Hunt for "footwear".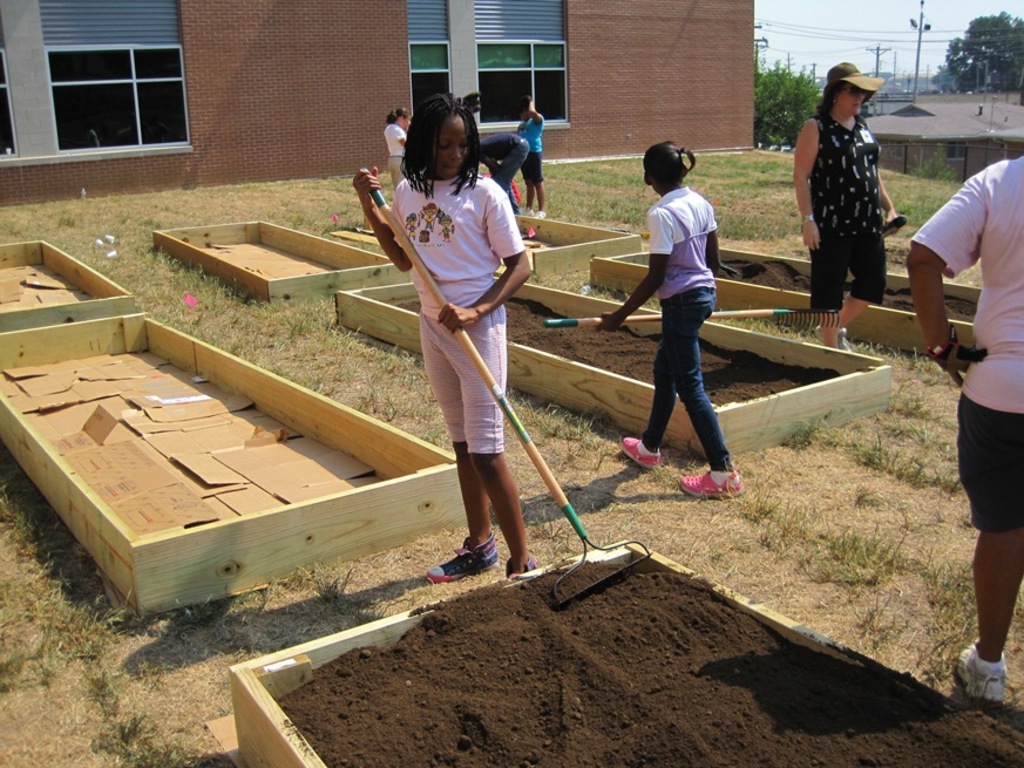
Hunted down at 678,467,746,495.
